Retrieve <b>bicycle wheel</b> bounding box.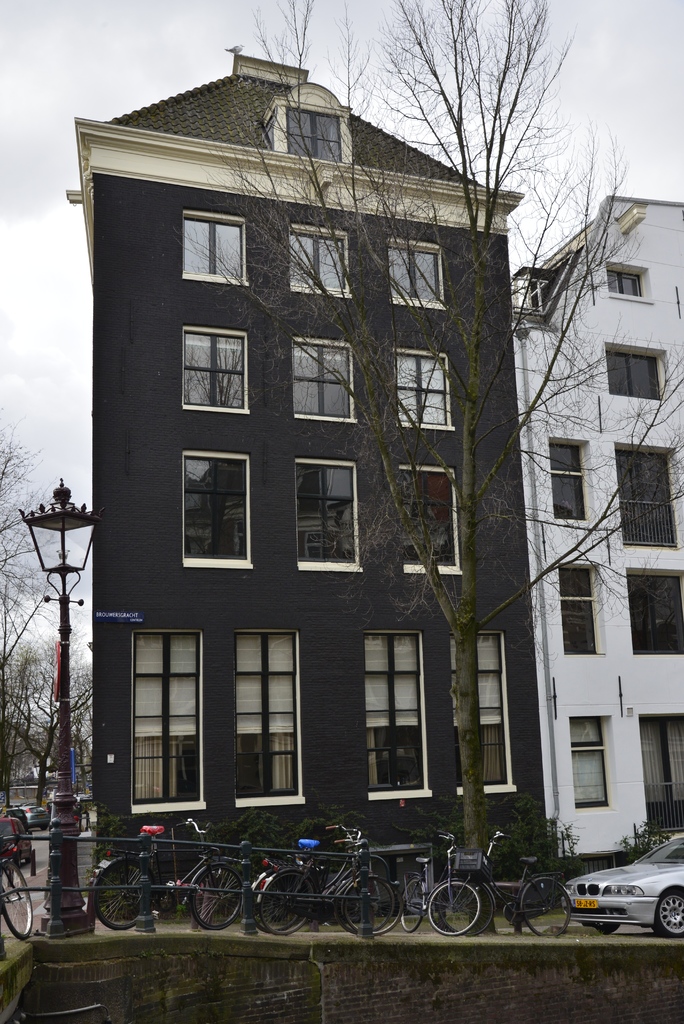
Bounding box: bbox=(422, 879, 490, 938).
